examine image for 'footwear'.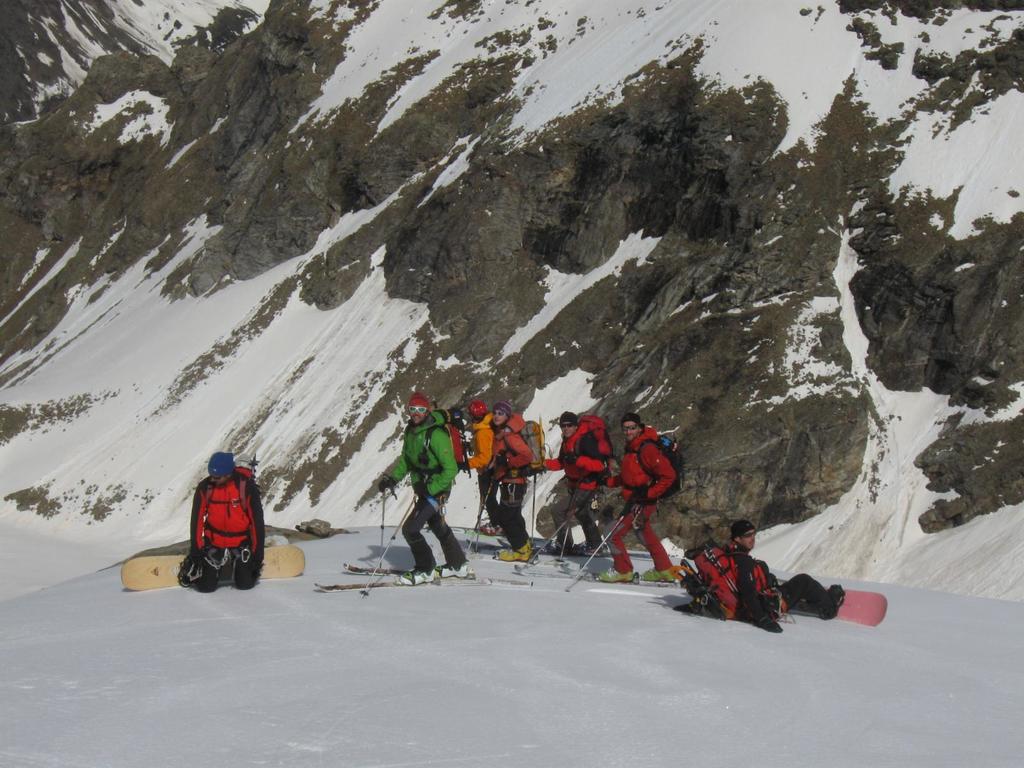
Examination result: crop(438, 561, 480, 582).
